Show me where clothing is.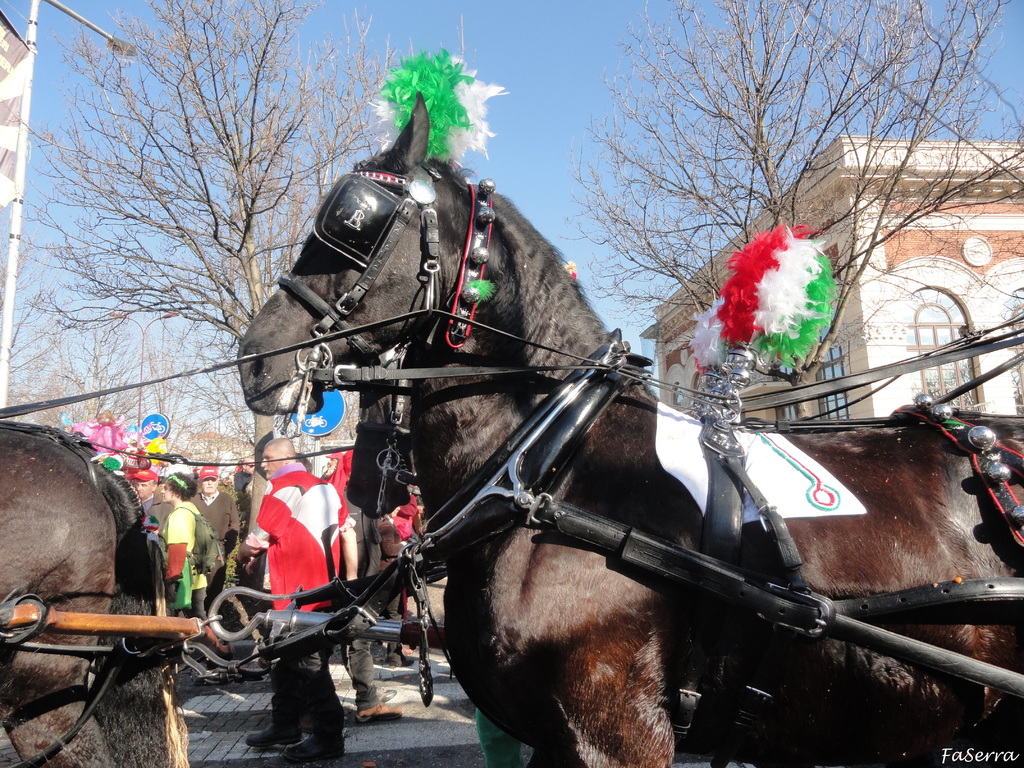
clothing is at Rect(193, 484, 238, 552).
